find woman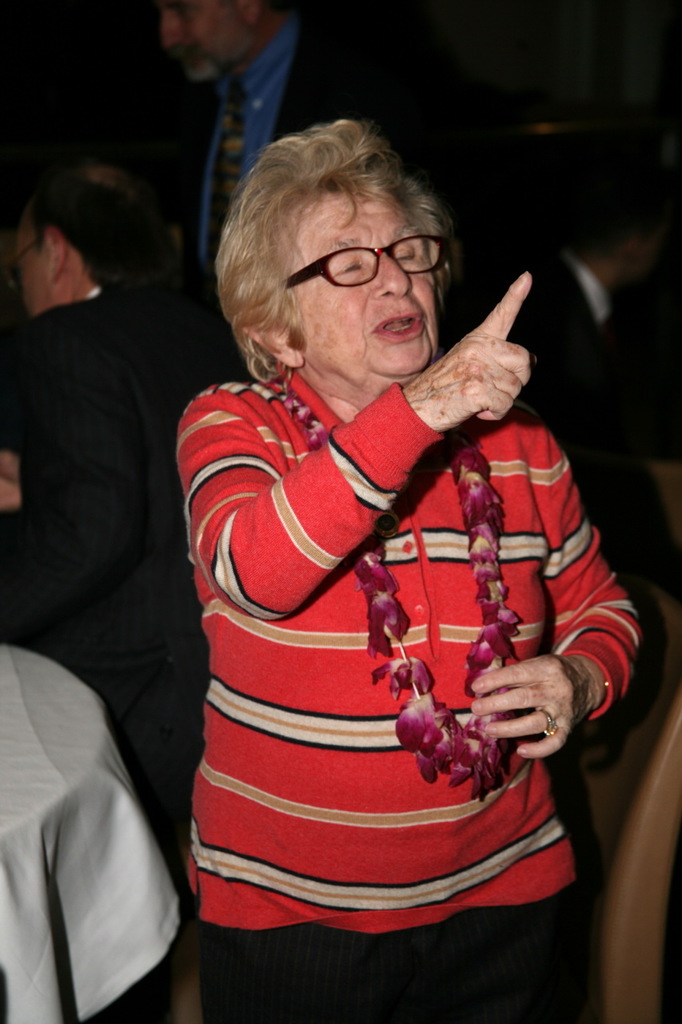
pyautogui.locateOnScreen(148, 113, 618, 993)
